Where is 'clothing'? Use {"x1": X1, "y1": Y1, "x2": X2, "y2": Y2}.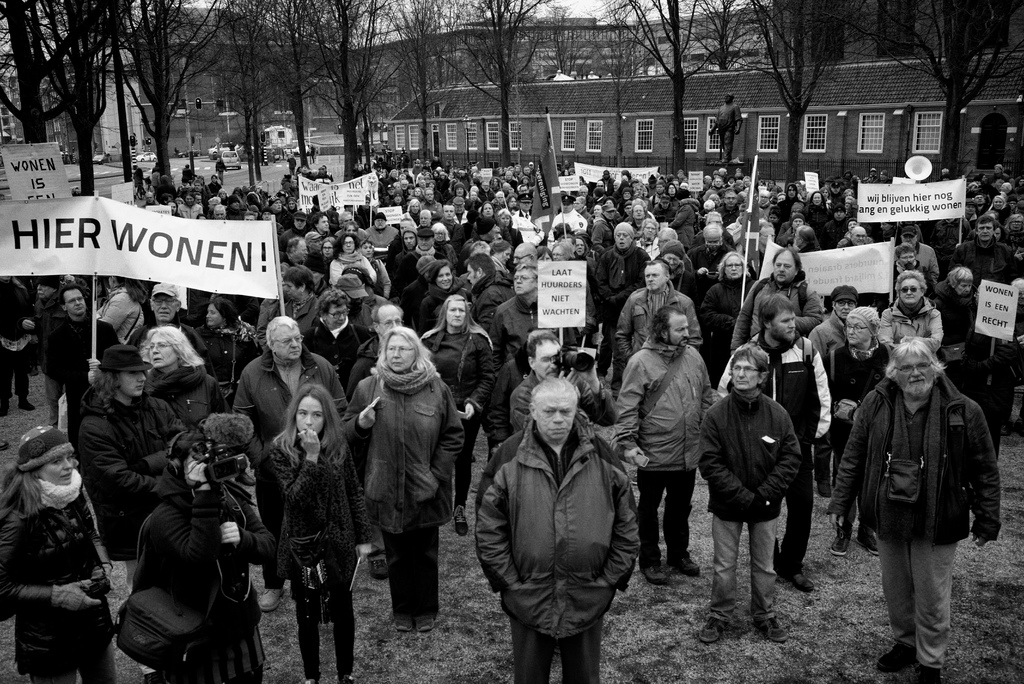
{"x1": 485, "y1": 286, "x2": 543, "y2": 370}.
